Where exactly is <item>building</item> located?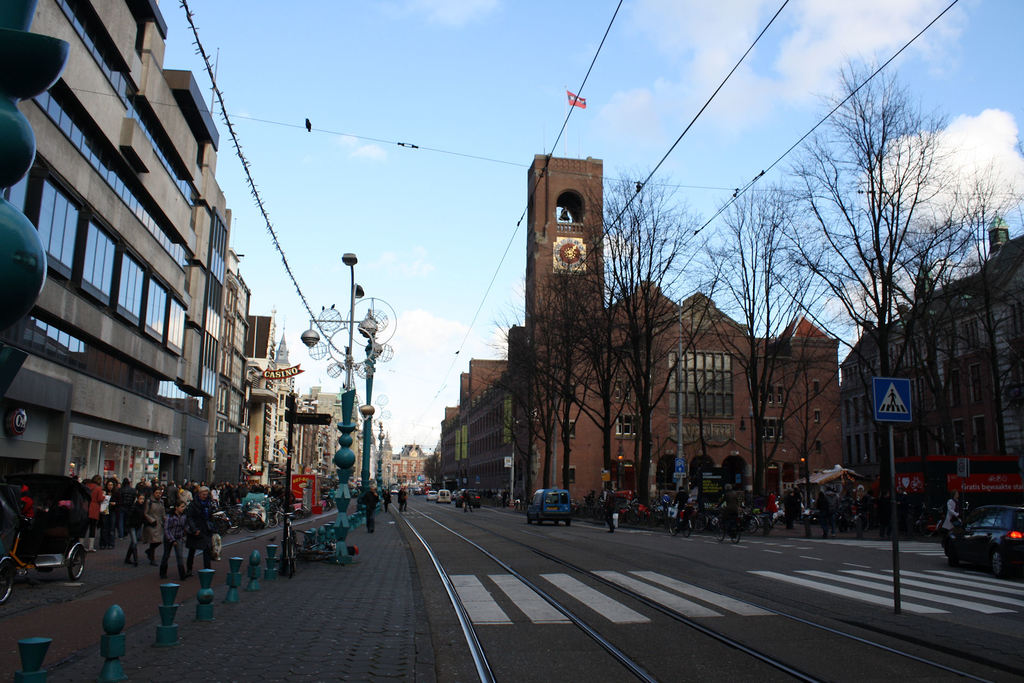
Its bounding box is detection(396, 441, 434, 483).
